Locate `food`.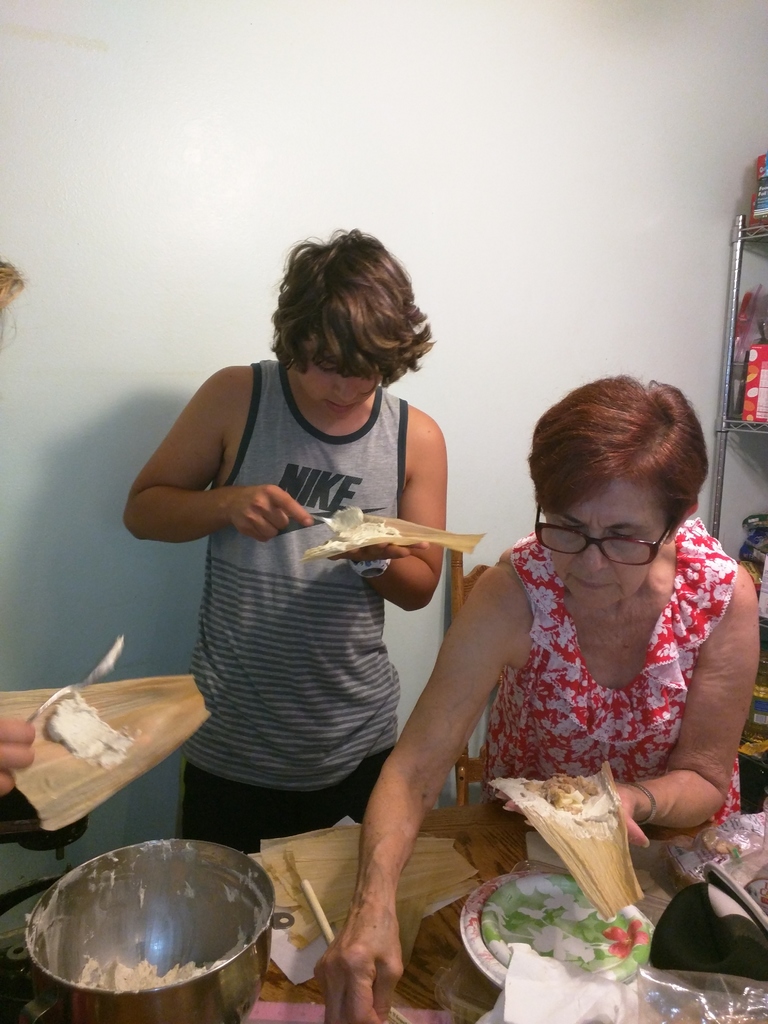
Bounding box: <region>45, 687, 143, 771</region>.
